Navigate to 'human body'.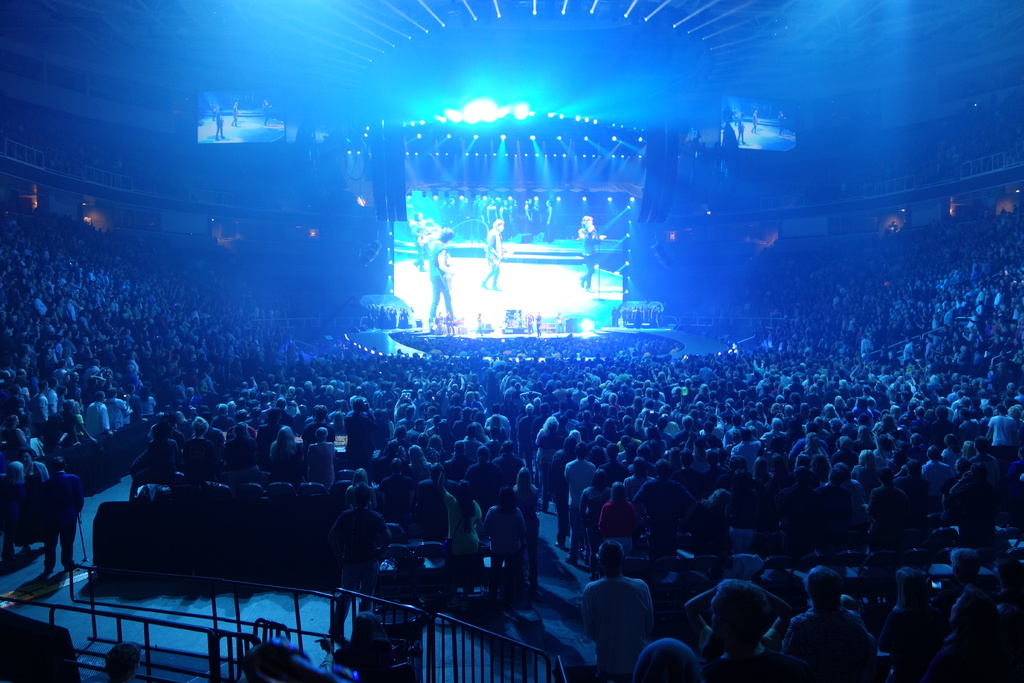
Navigation target: (x1=545, y1=196, x2=554, y2=238).
